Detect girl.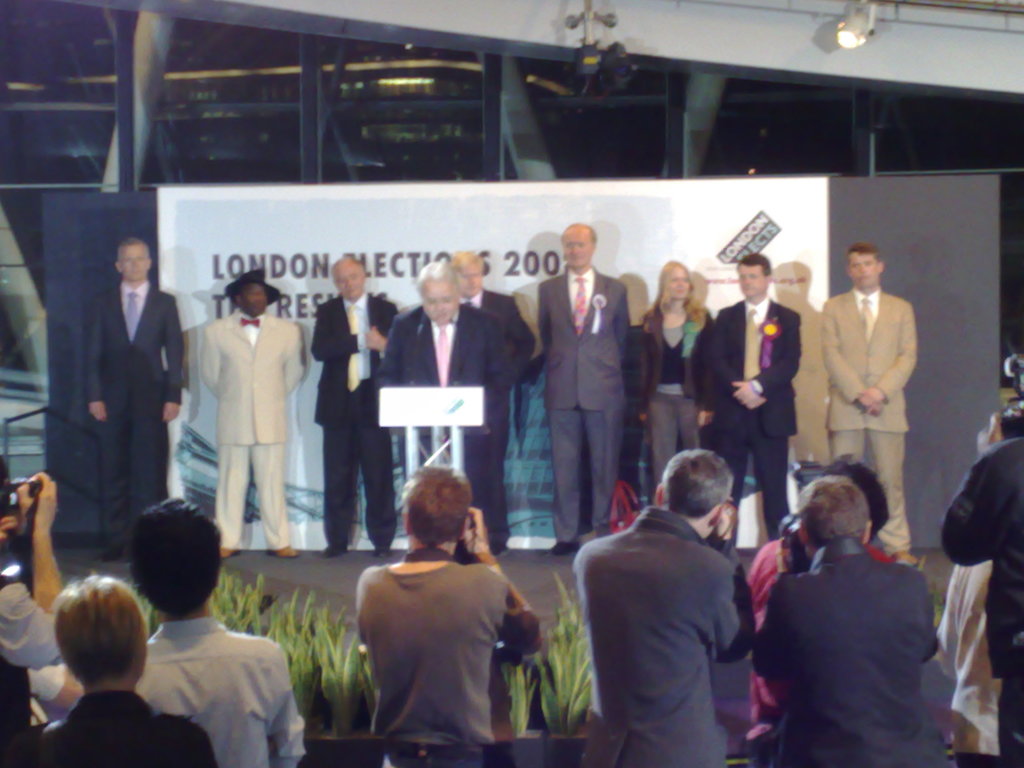
Detected at <box>633,258,712,490</box>.
